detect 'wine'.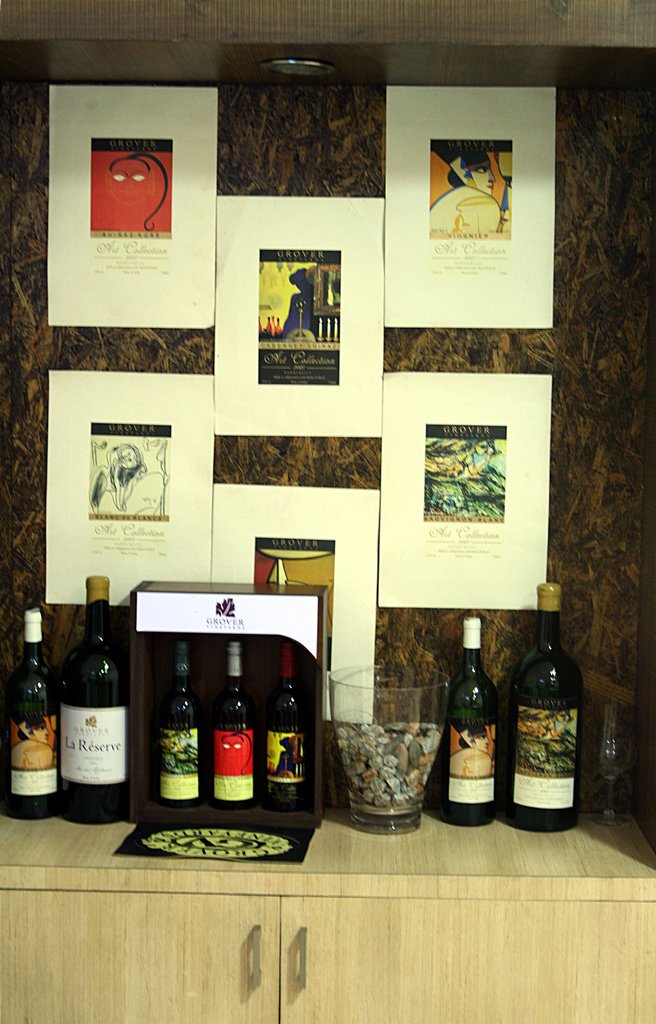
Detected at [x1=509, y1=584, x2=581, y2=833].
